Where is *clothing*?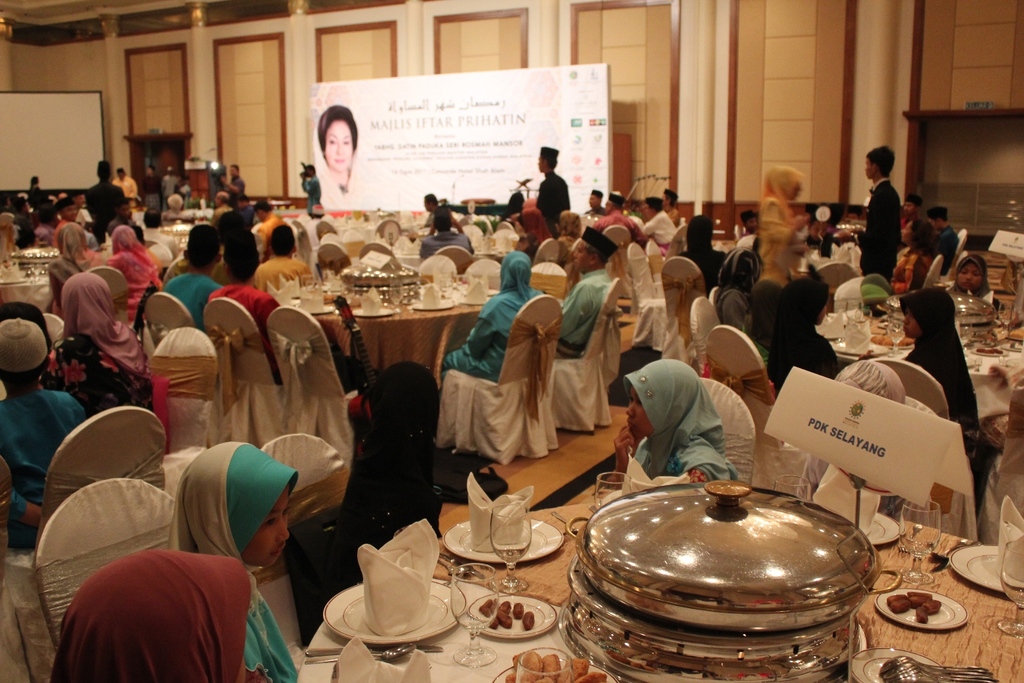
x1=502, y1=190, x2=522, y2=219.
